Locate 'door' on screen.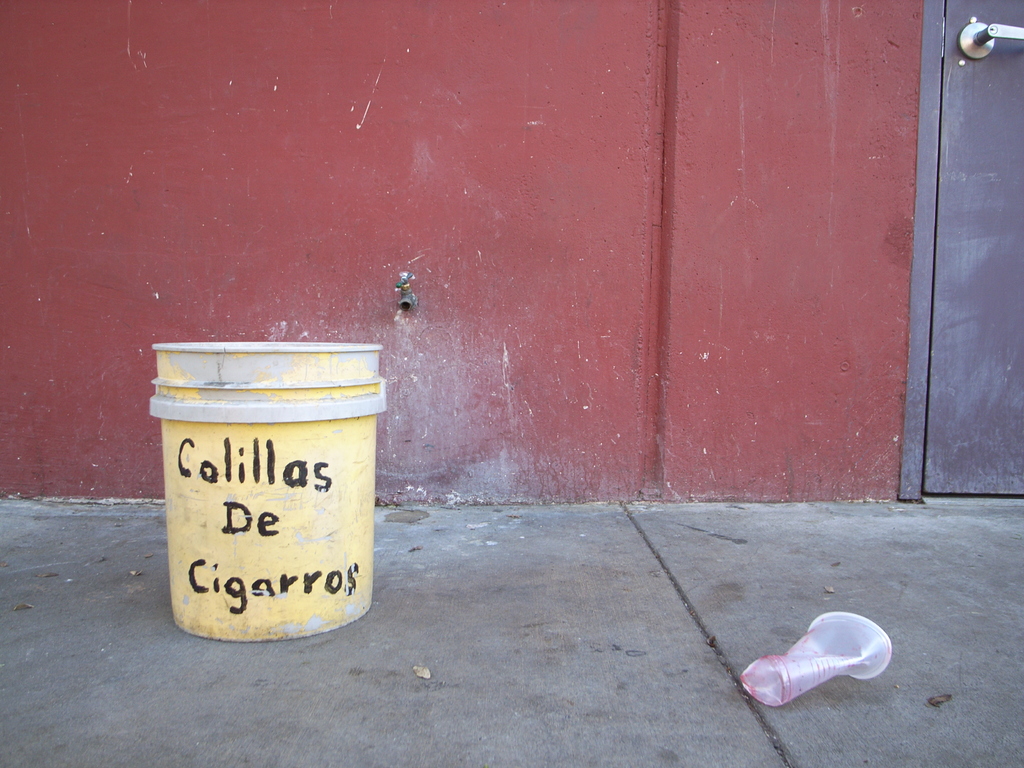
On screen at box(922, 0, 1023, 499).
